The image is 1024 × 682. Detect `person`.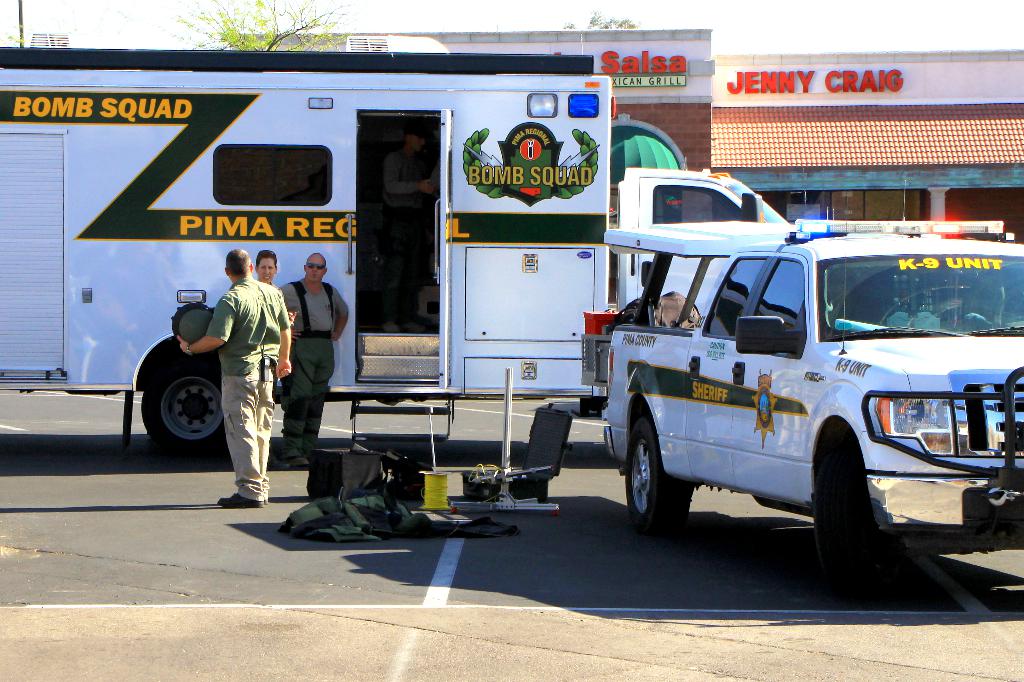
Detection: left=196, top=233, right=282, bottom=510.
